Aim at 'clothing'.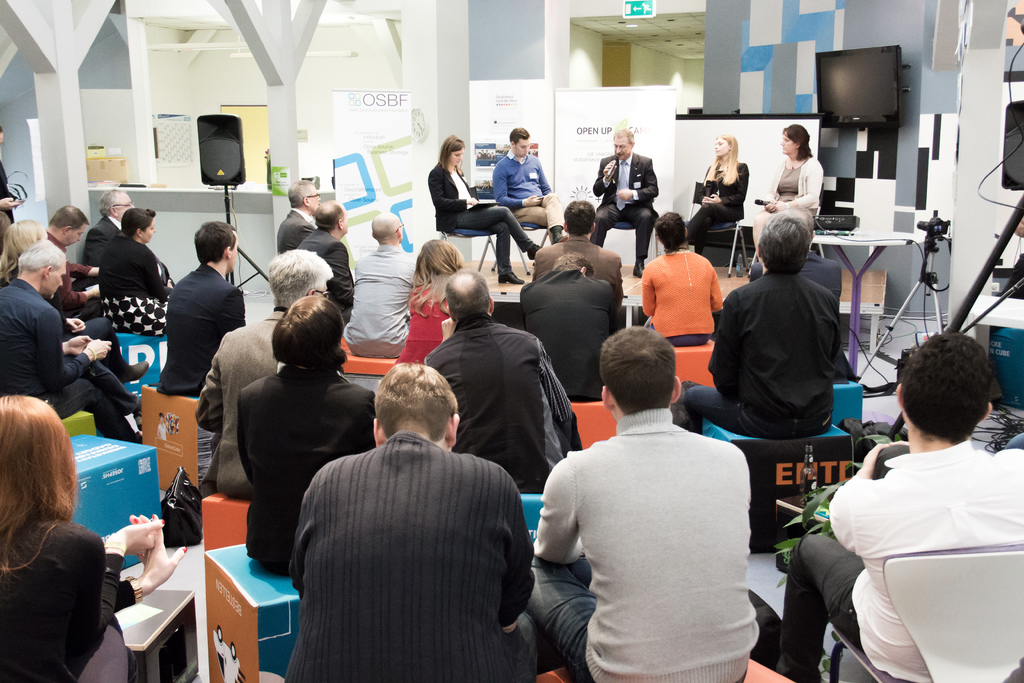
Aimed at x1=492 y1=151 x2=567 y2=240.
